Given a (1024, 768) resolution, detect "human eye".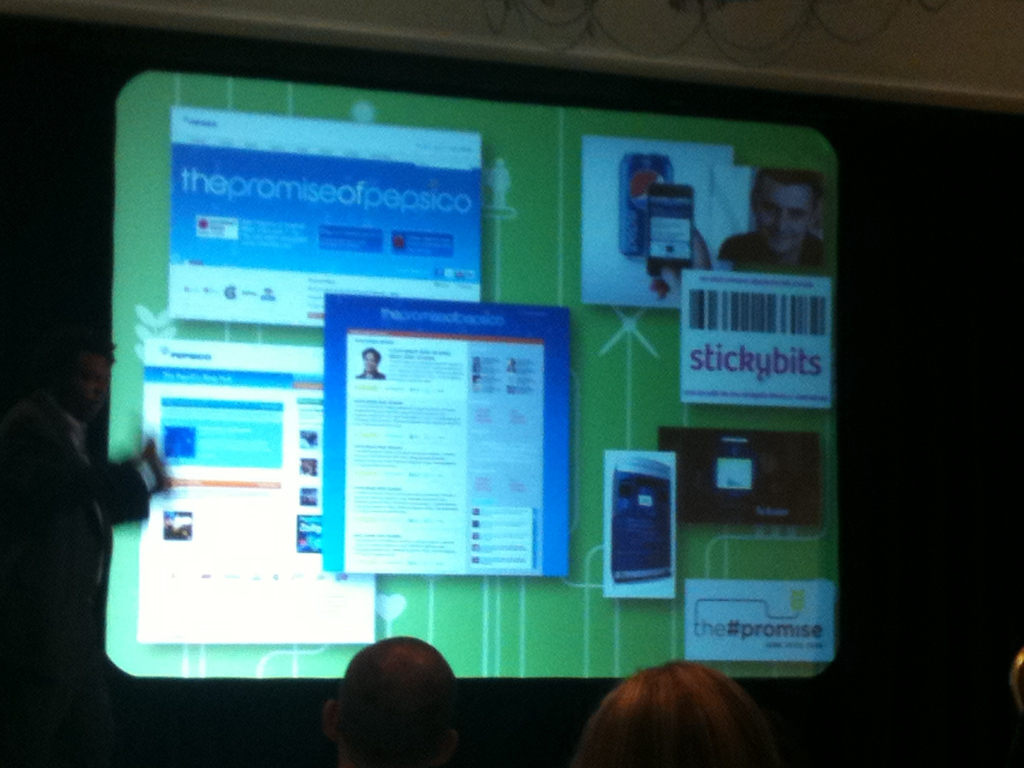
region(787, 208, 808, 219).
